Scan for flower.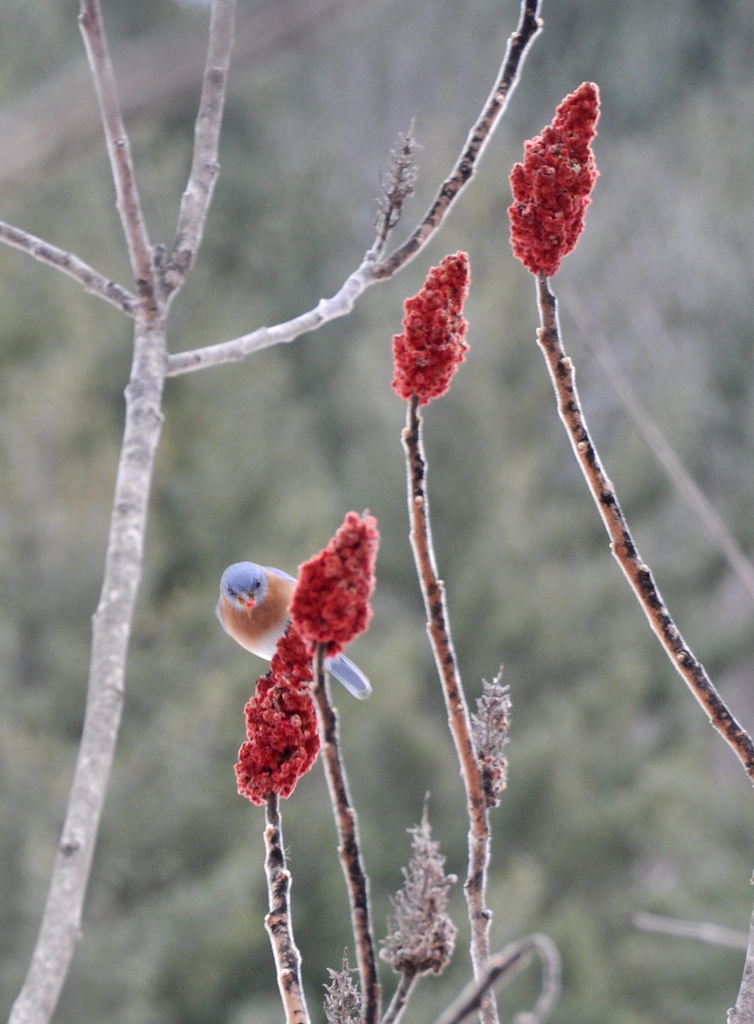
Scan result: box(212, 520, 370, 796).
